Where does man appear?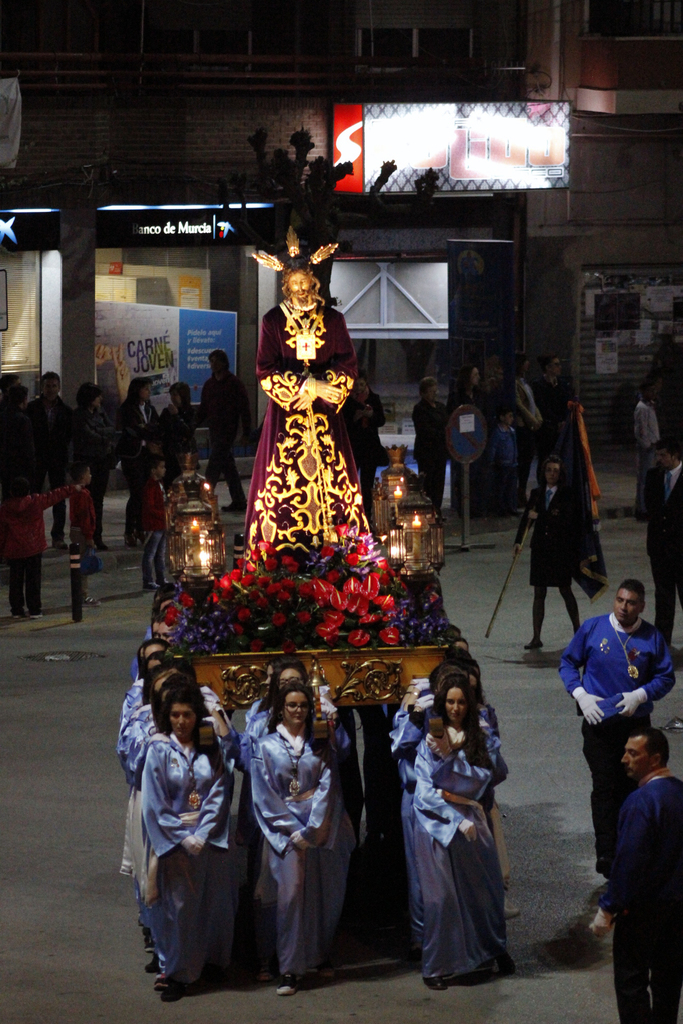
Appears at box=[550, 577, 676, 889].
